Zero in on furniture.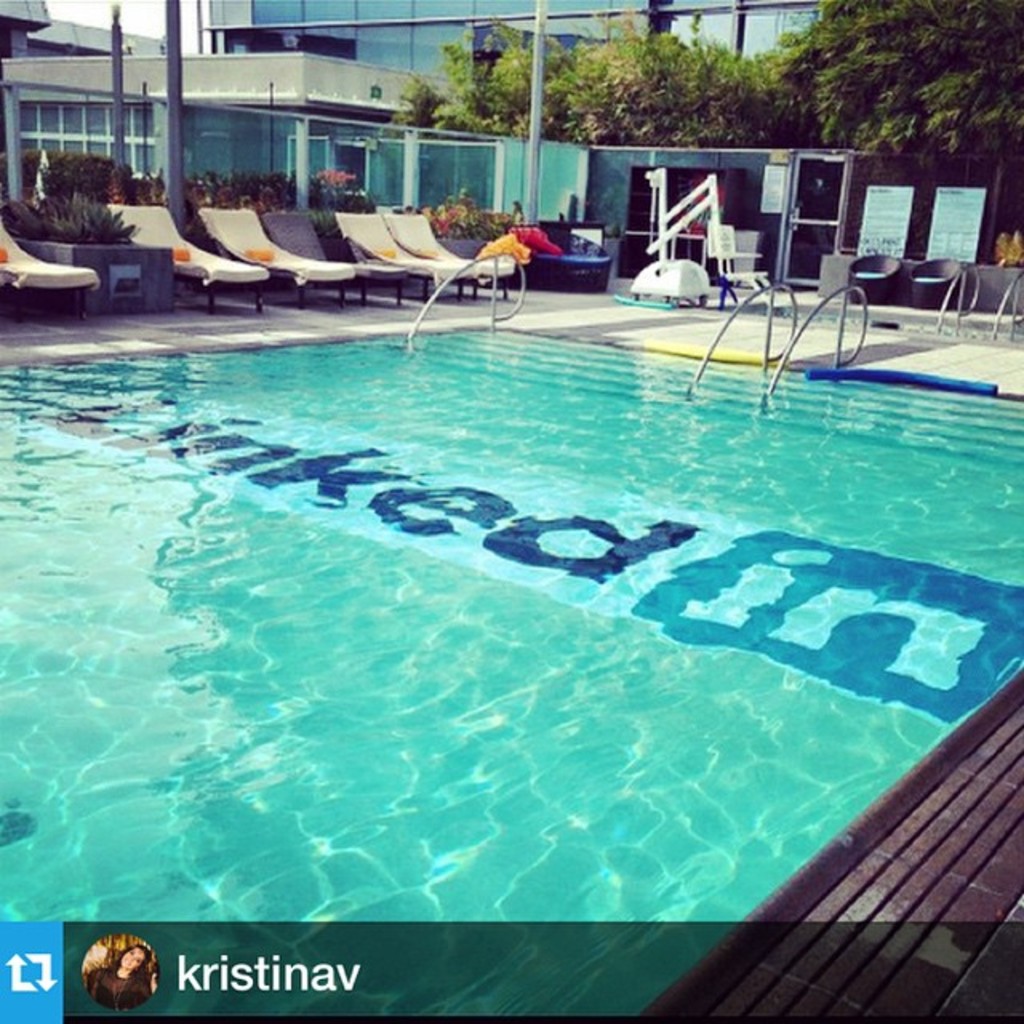
Zeroed in: {"x1": 907, "y1": 258, "x2": 960, "y2": 309}.
